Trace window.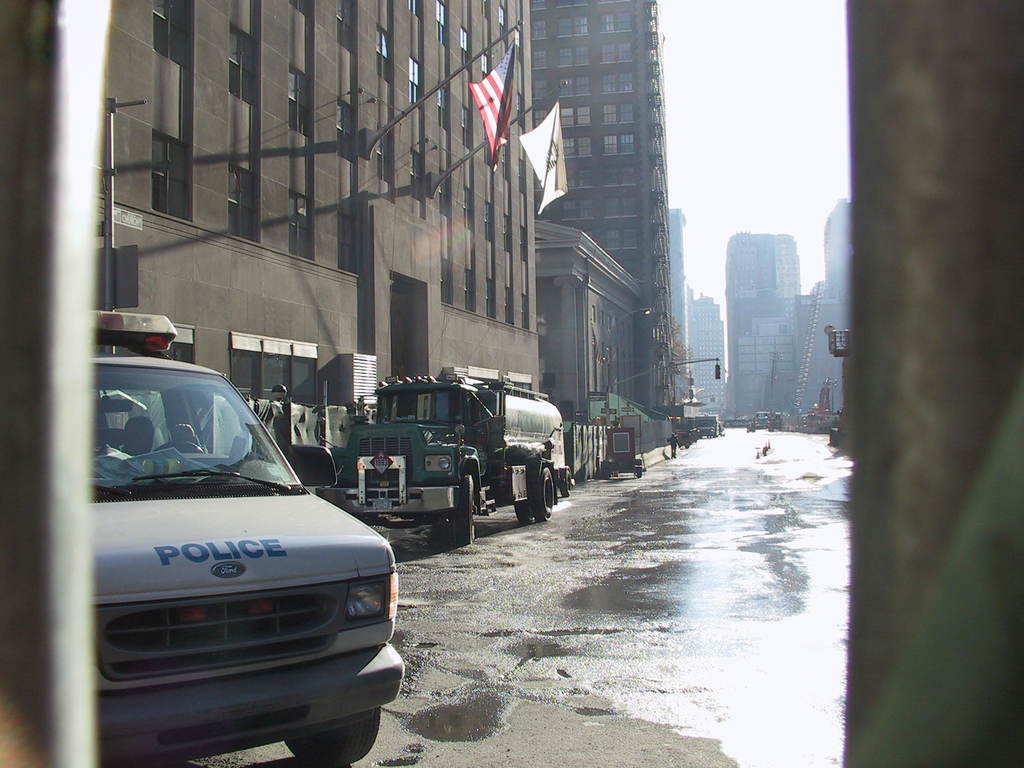
Traced to (288, 0, 313, 21).
